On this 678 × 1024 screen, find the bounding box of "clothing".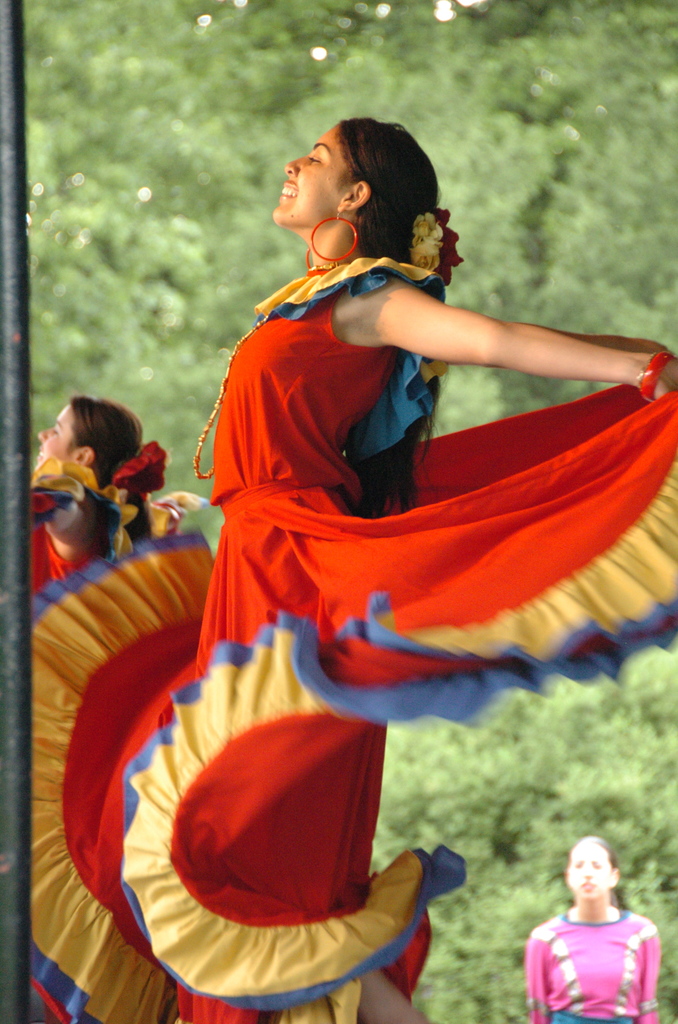
Bounding box: (27, 450, 214, 1023).
